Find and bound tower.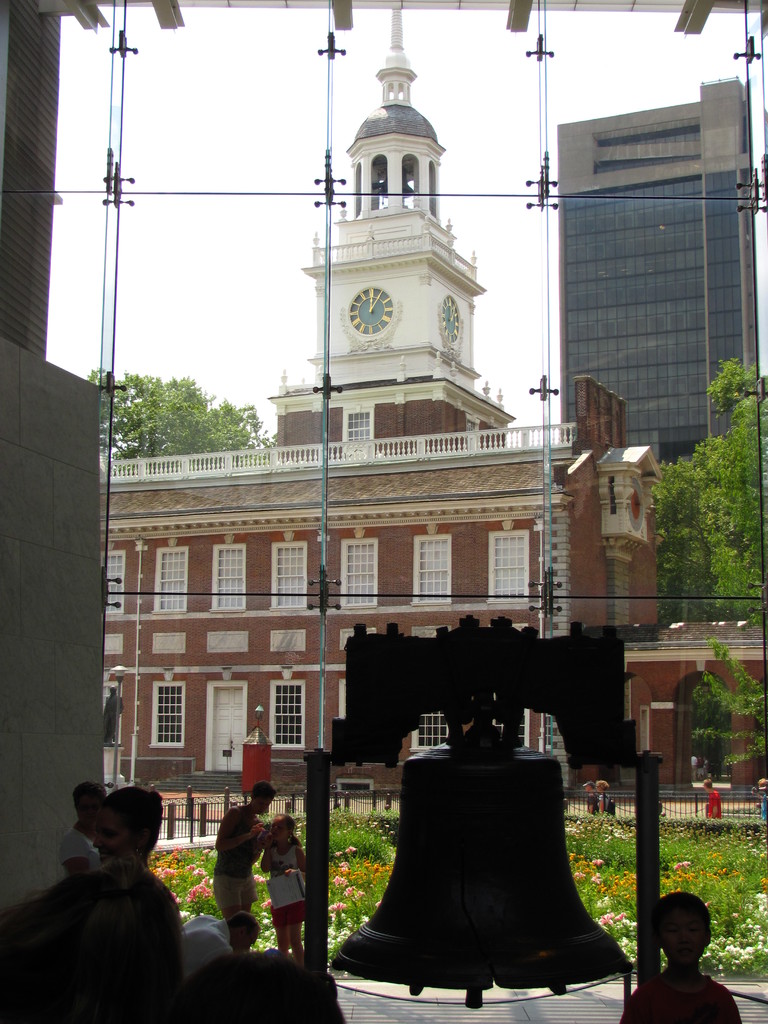
Bound: [left=551, top=75, right=745, bottom=484].
